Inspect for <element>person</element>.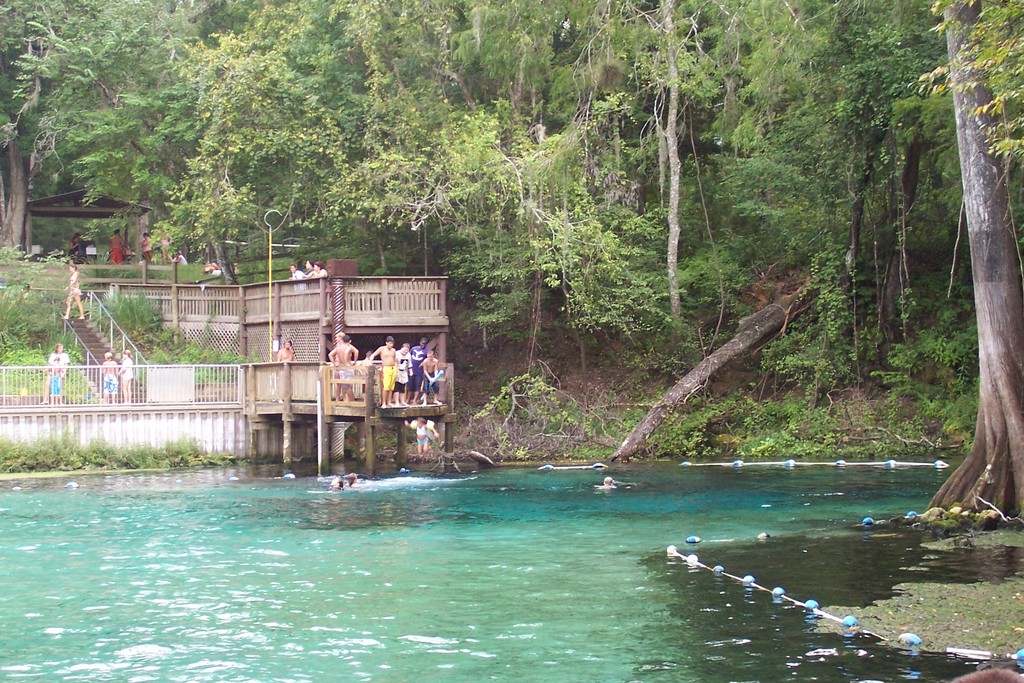
Inspection: <region>425, 358, 445, 409</region>.
